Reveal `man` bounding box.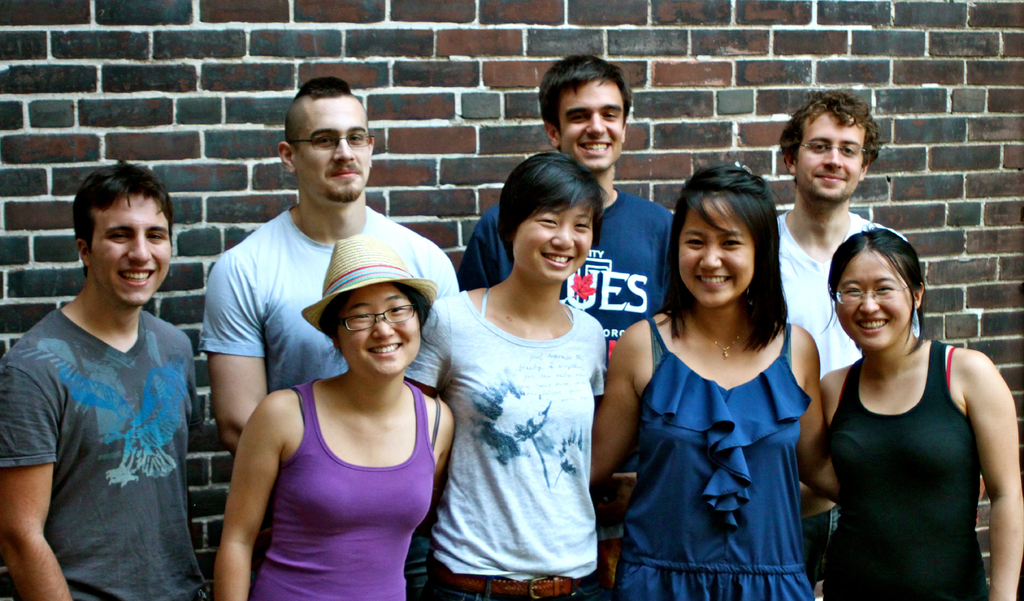
Revealed: (x1=775, y1=87, x2=929, y2=600).
